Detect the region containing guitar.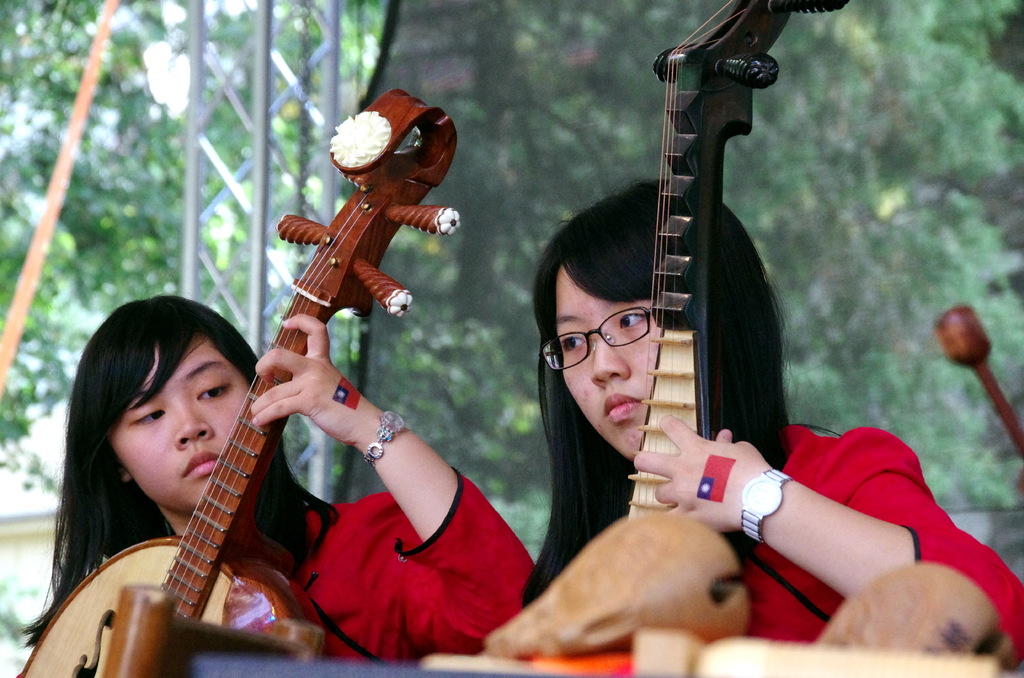
(620, 0, 860, 529).
